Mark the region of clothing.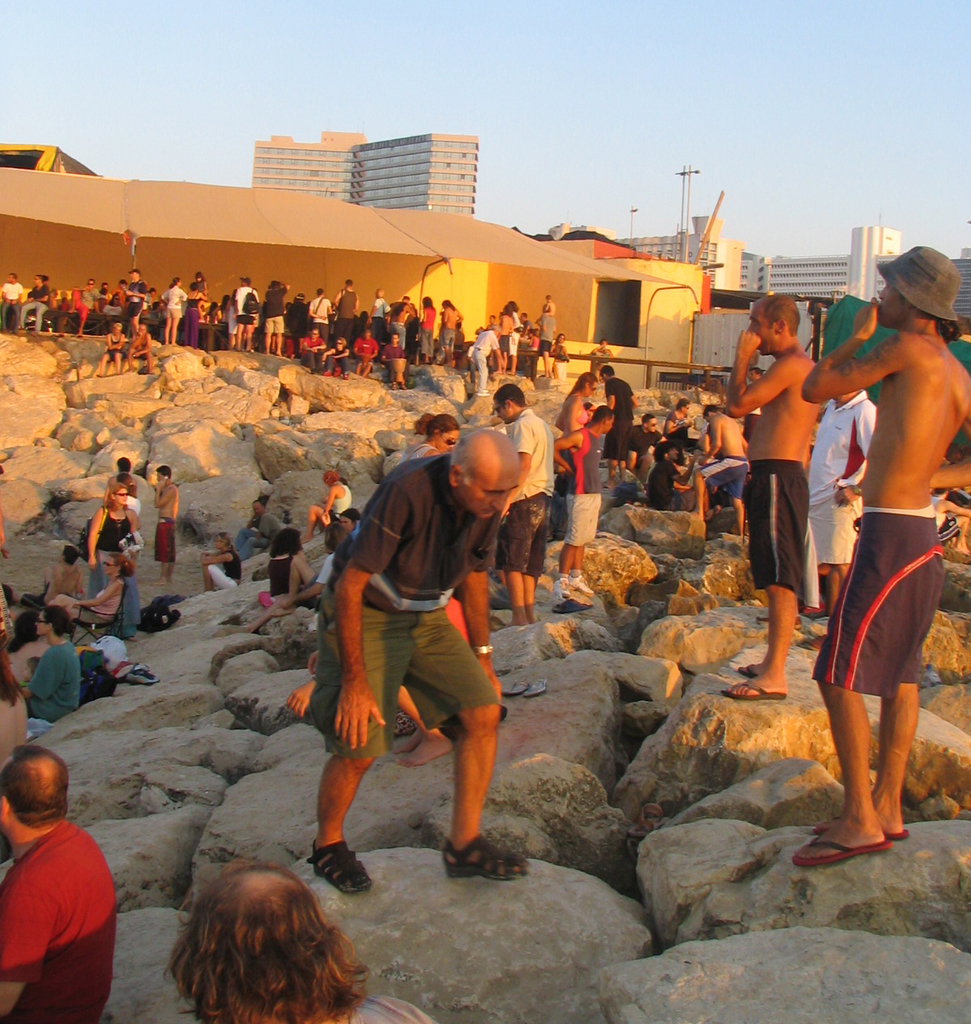
Region: bbox=[742, 457, 811, 596].
